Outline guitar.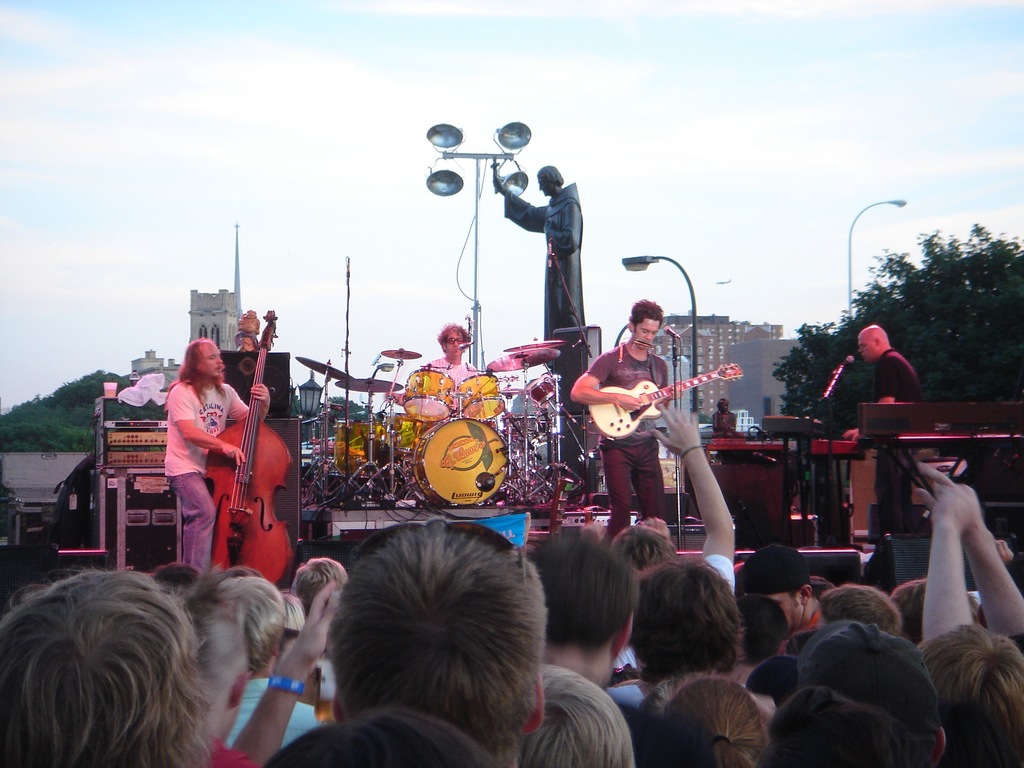
Outline: crop(568, 344, 710, 470).
